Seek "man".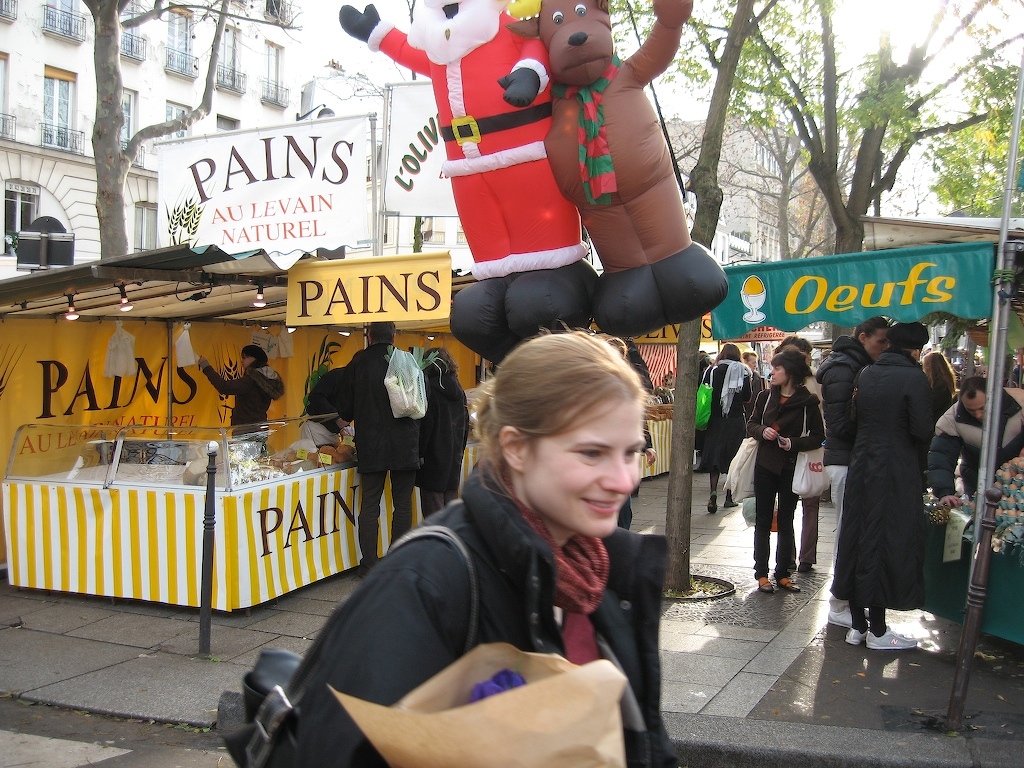
928,377,1023,526.
